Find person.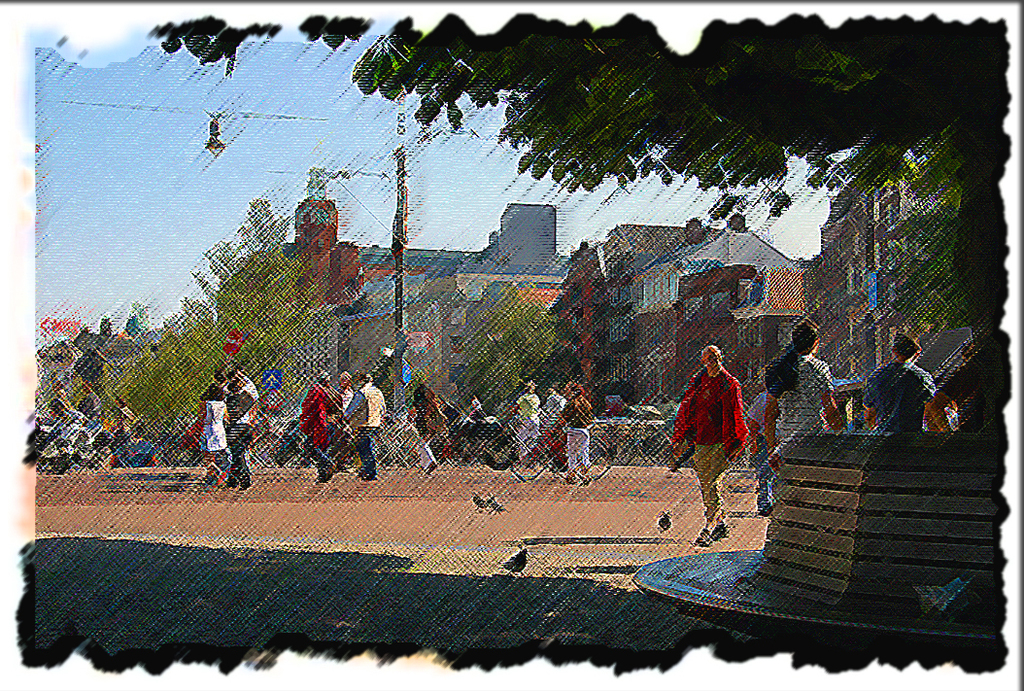
x1=550 y1=384 x2=569 y2=422.
